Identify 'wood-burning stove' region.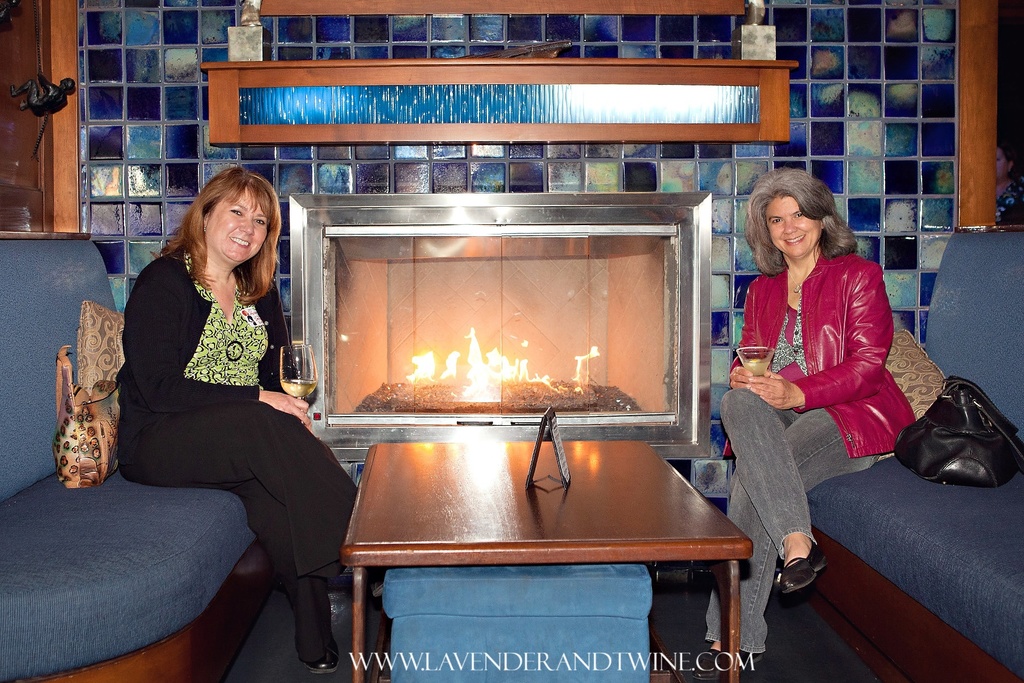
Region: [x1=286, y1=191, x2=711, y2=457].
